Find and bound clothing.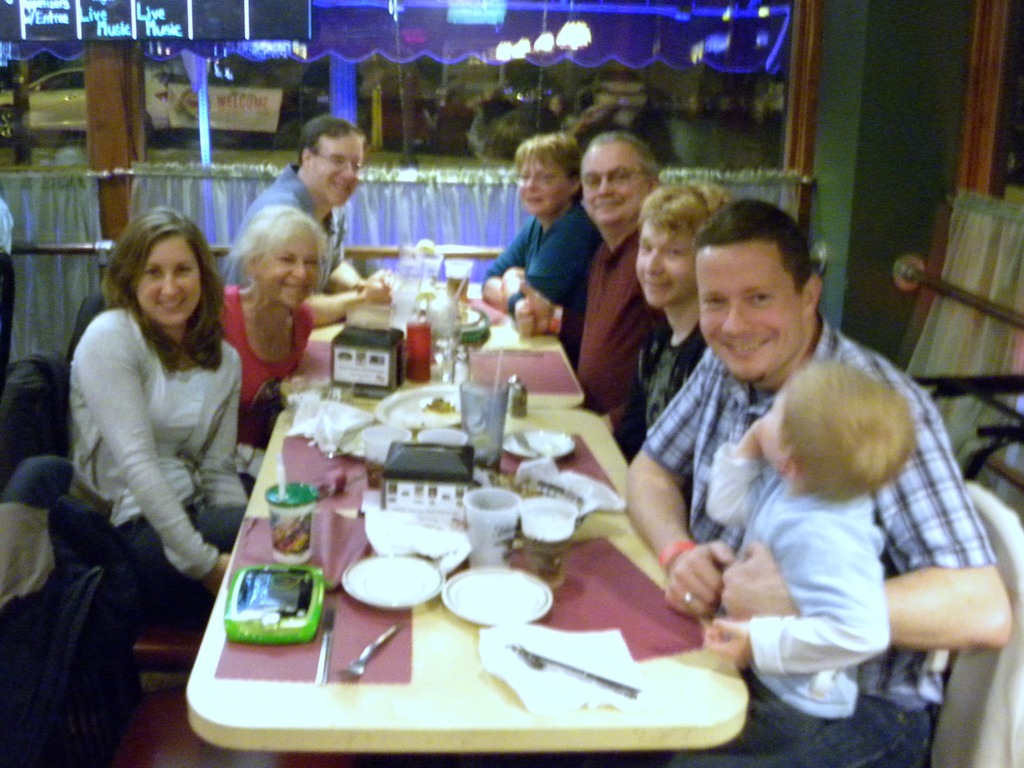
Bound: BBox(740, 701, 941, 767).
